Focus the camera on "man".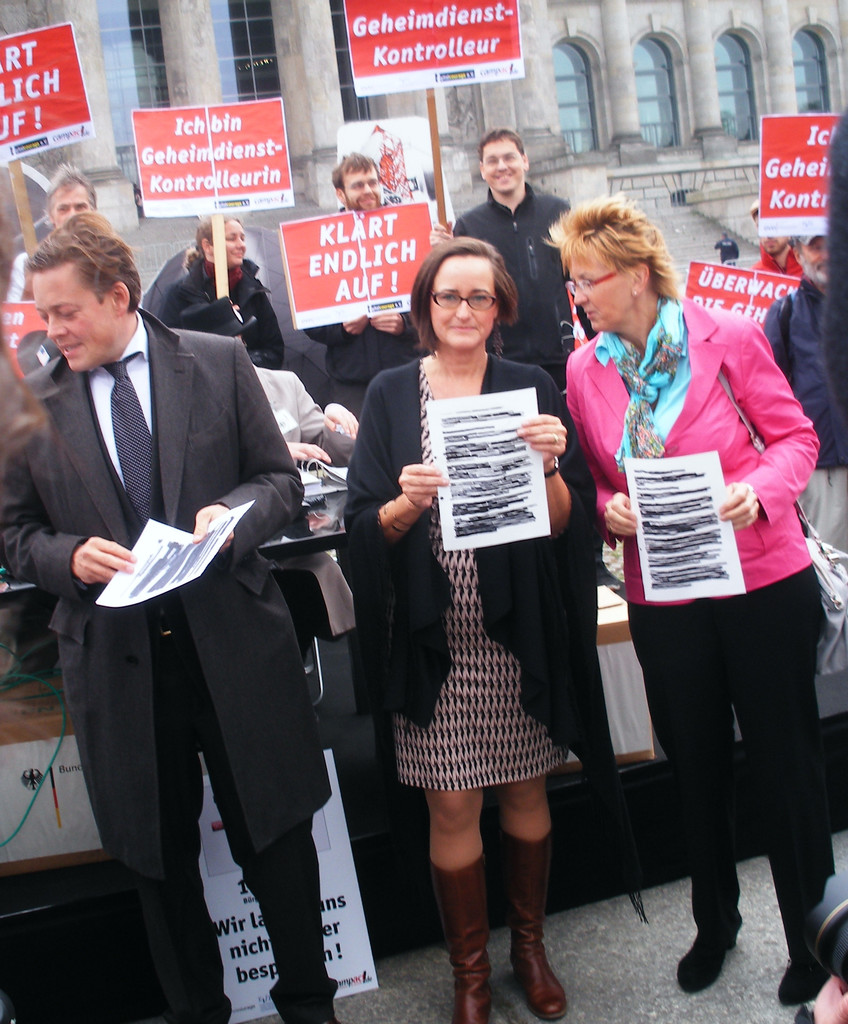
Focus region: x1=427, y1=126, x2=597, y2=399.
